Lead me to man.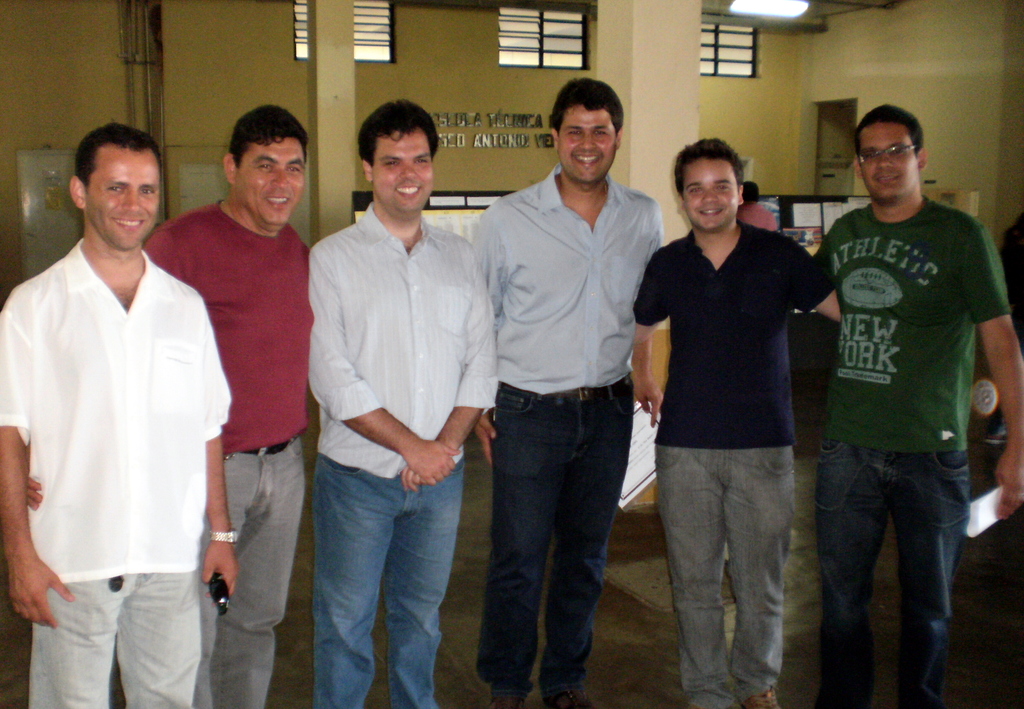
Lead to 982,214,1023,446.
